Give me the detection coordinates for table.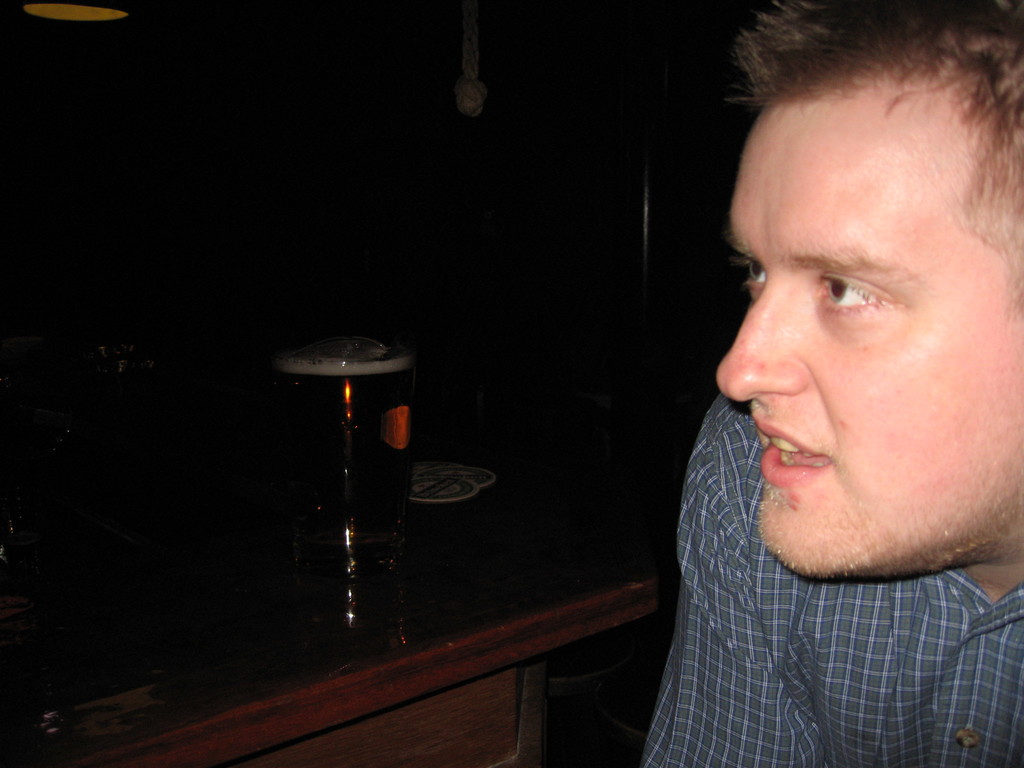
l=0, t=326, r=730, b=767.
